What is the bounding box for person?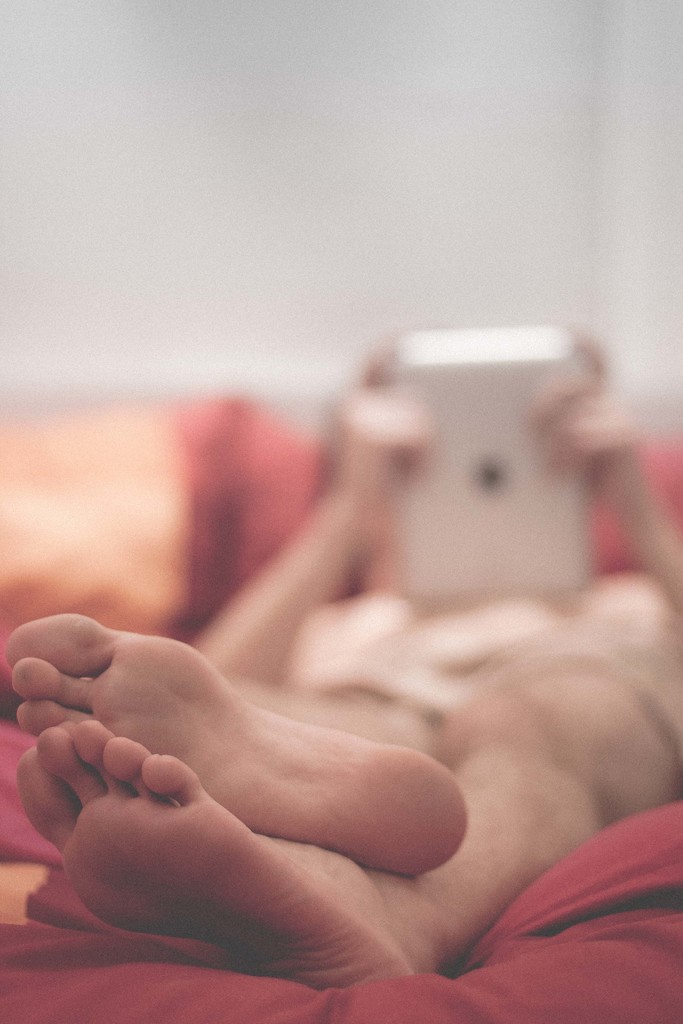
locate(0, 251, 682, 918).
